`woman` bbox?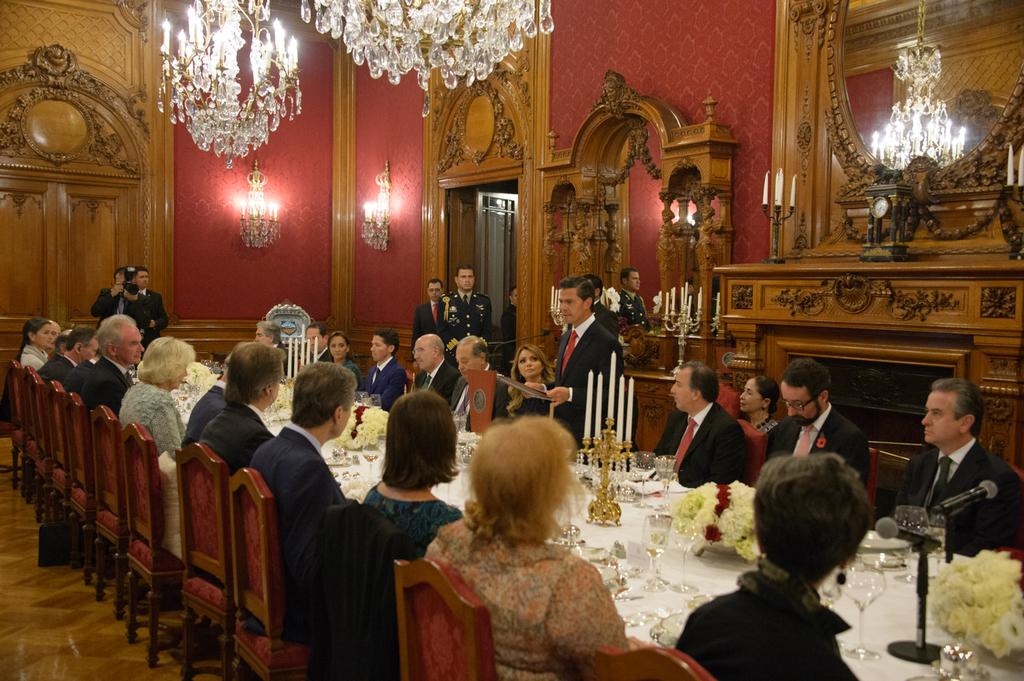
detection(366, 388, 461, 563)
